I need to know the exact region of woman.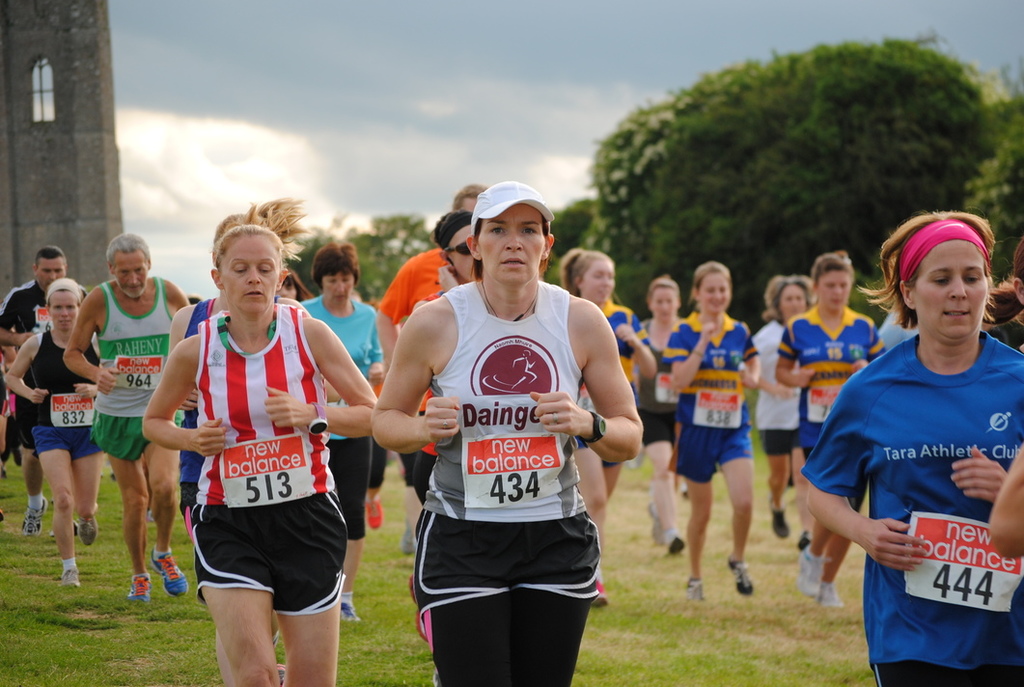
Region: crop(557, 249, 660, 604).
